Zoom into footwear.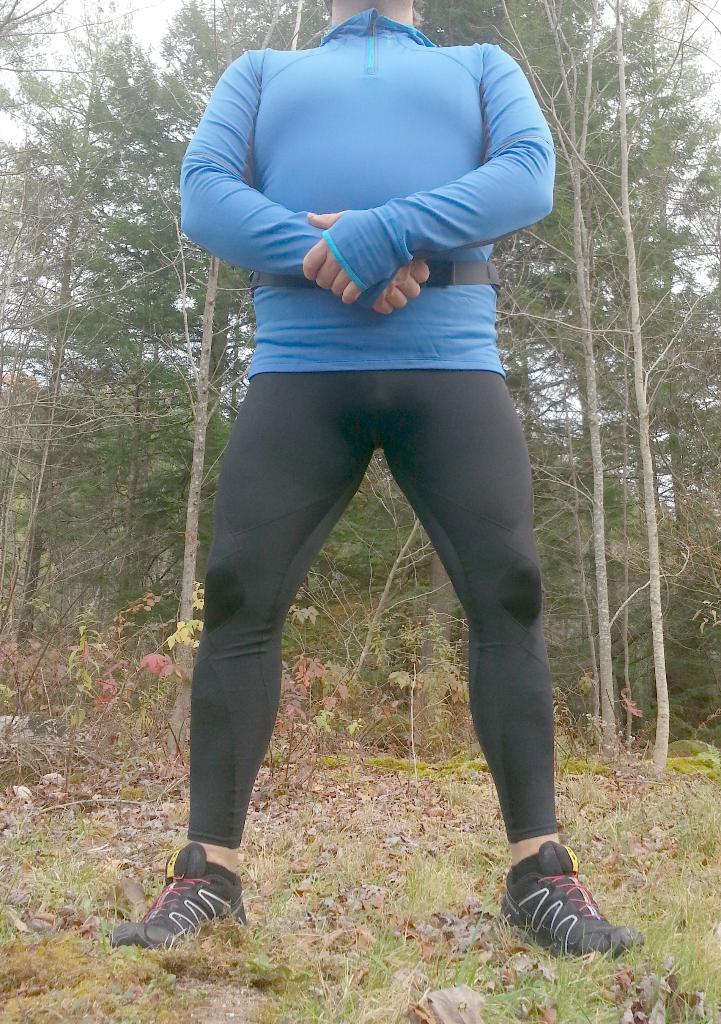
Zoom target: pyautogui.locateOnScreen(511, 859, 627, 961).
